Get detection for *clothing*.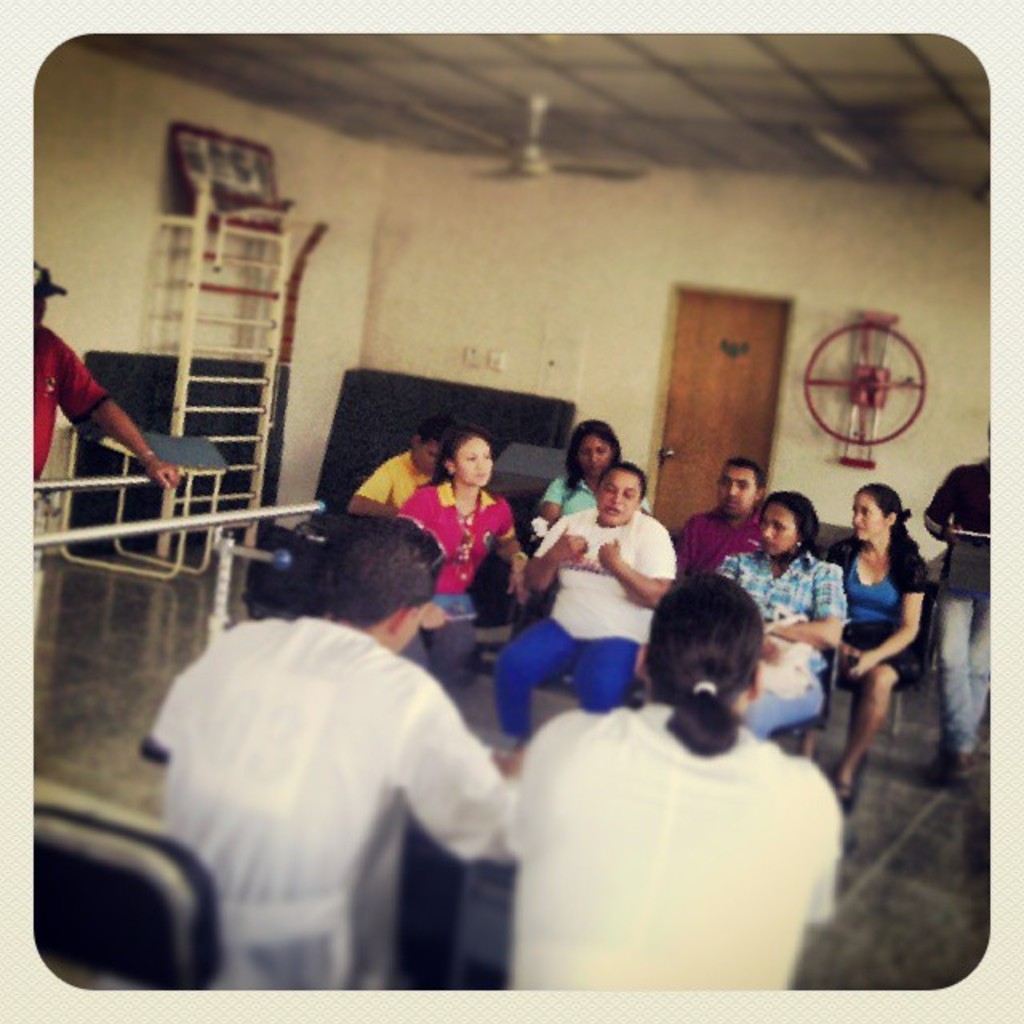
Detection: (x1=694, y1=539, x2=862, y2=734).
